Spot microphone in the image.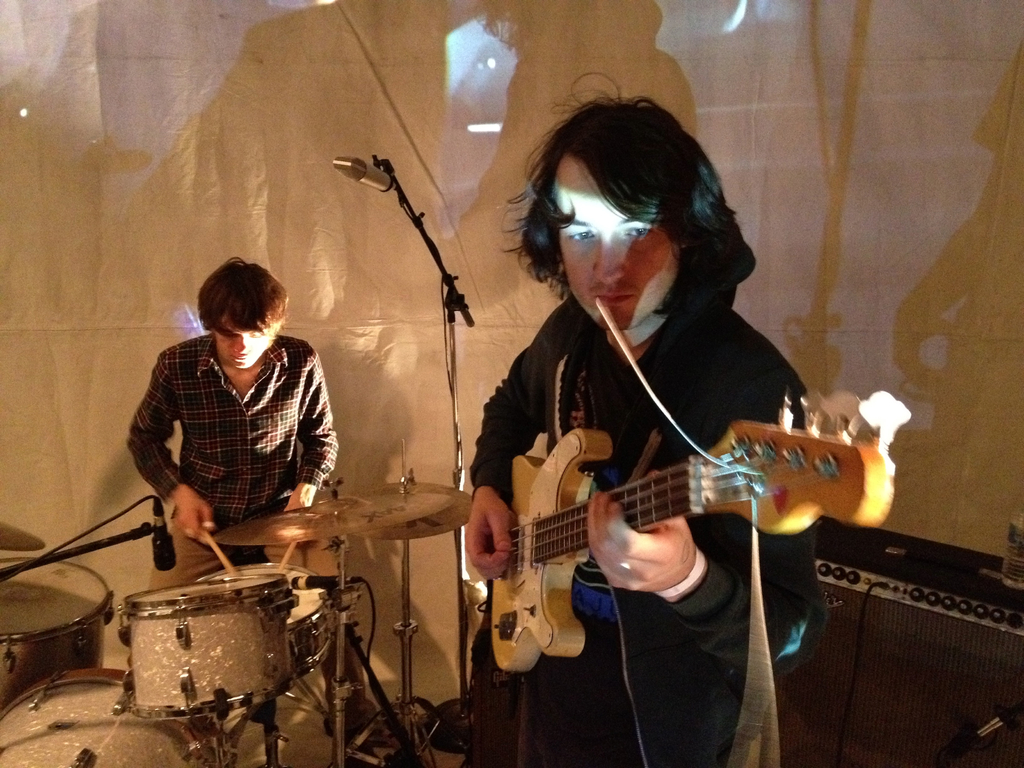
microphone found at <bbox>152, 495, 175, 572</bbox>.
